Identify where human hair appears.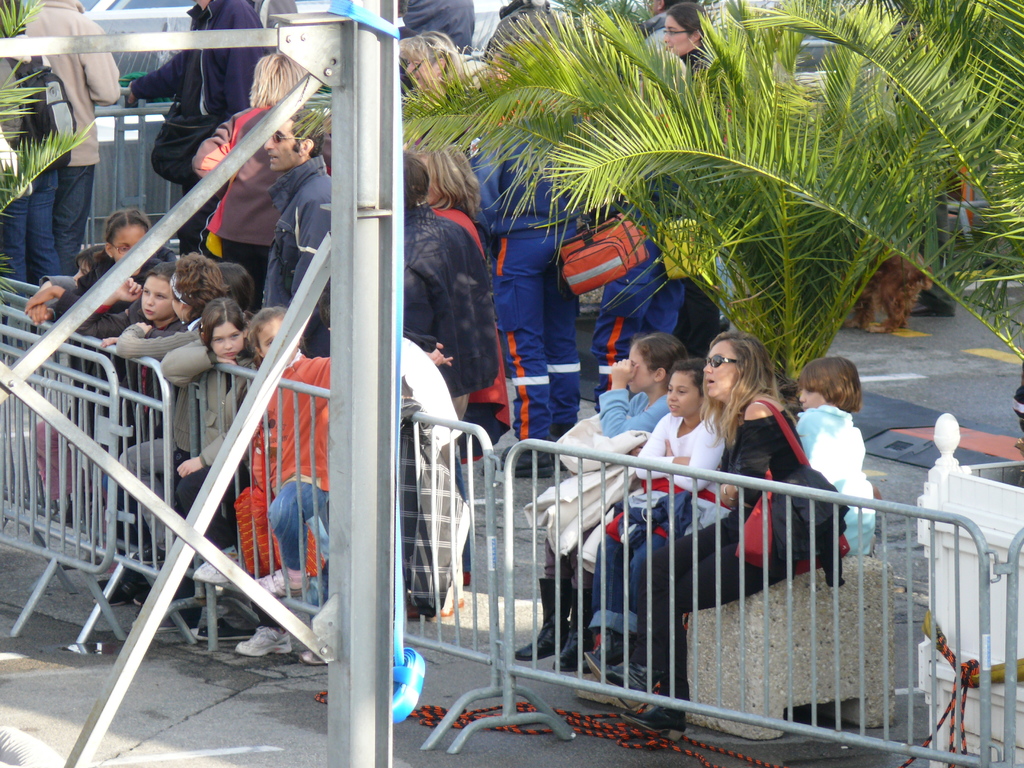
Appears at box=[402, 29, 461, 84].
